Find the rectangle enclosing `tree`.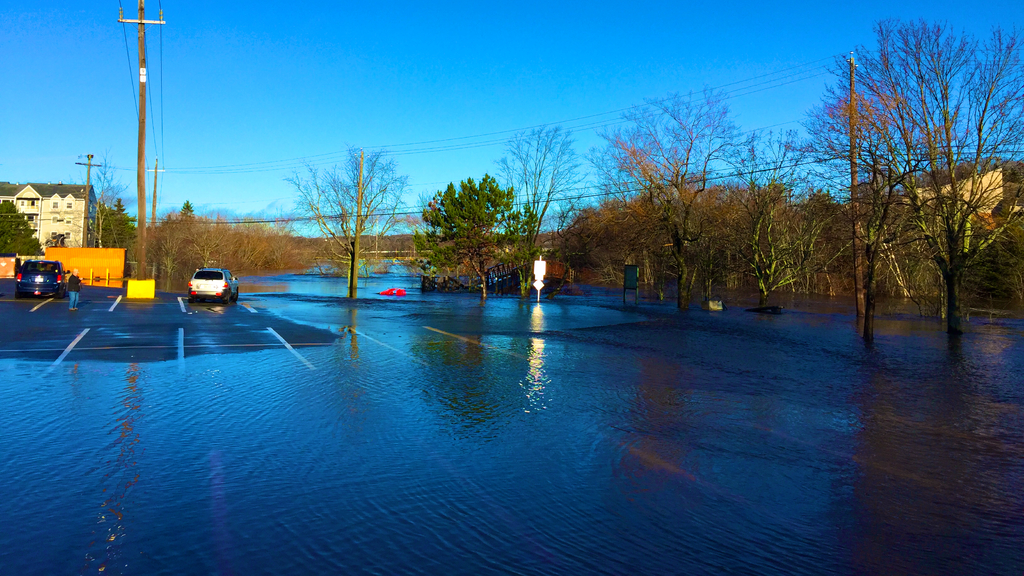
[left=148, top=212, right=200, bottom=278].
